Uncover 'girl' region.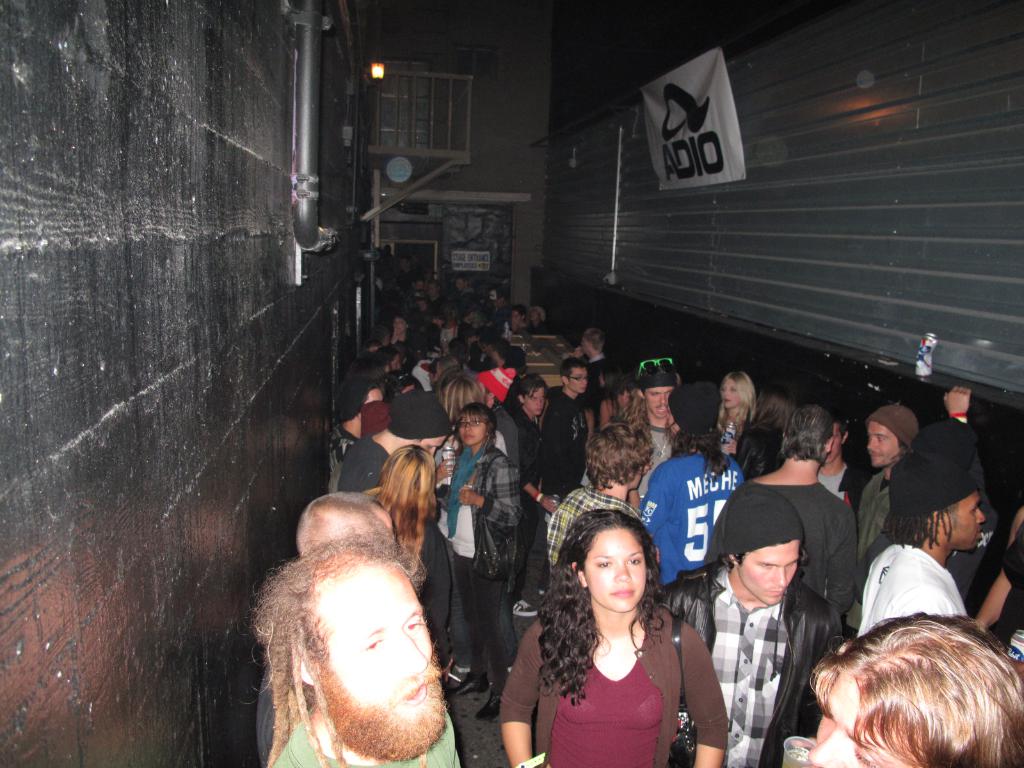
Uncovered: BBox(429, 413, 548, 724).
